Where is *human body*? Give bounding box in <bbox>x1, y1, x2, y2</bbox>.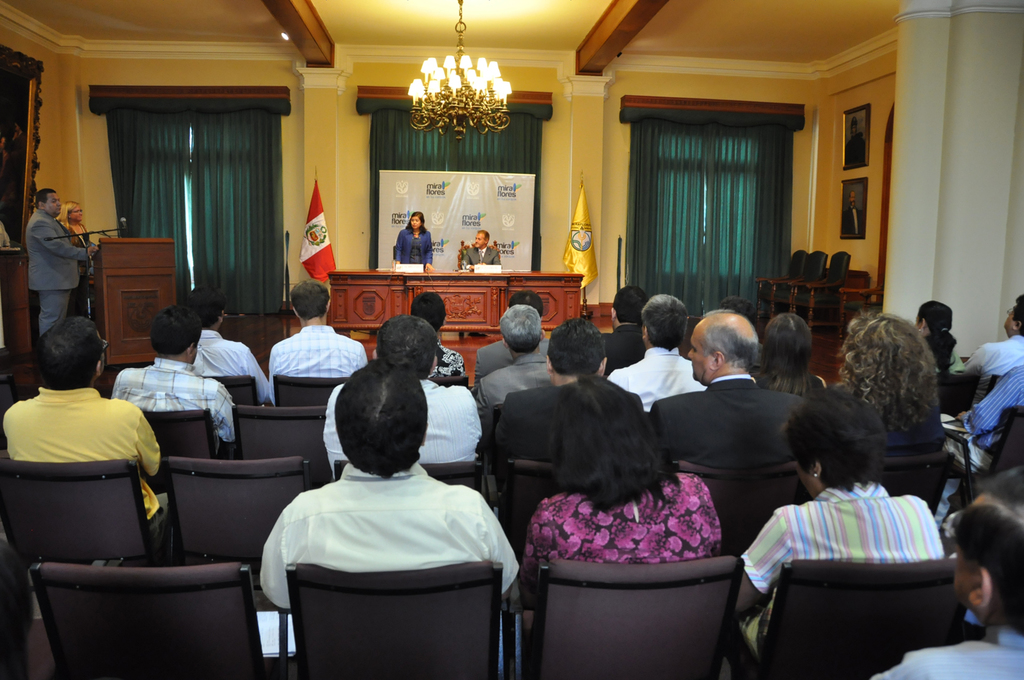
<bbox>737, 391, 941, 649</bbox>.
